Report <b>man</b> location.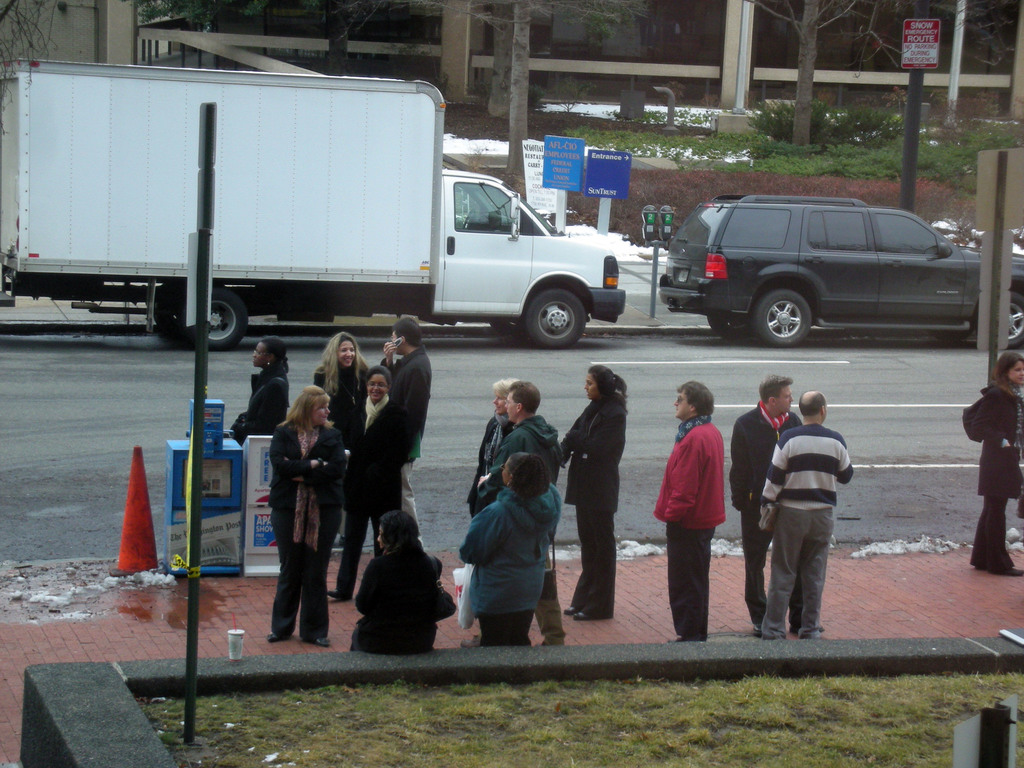
Report: x1=721 y1=371 x2=817 y2=643.
